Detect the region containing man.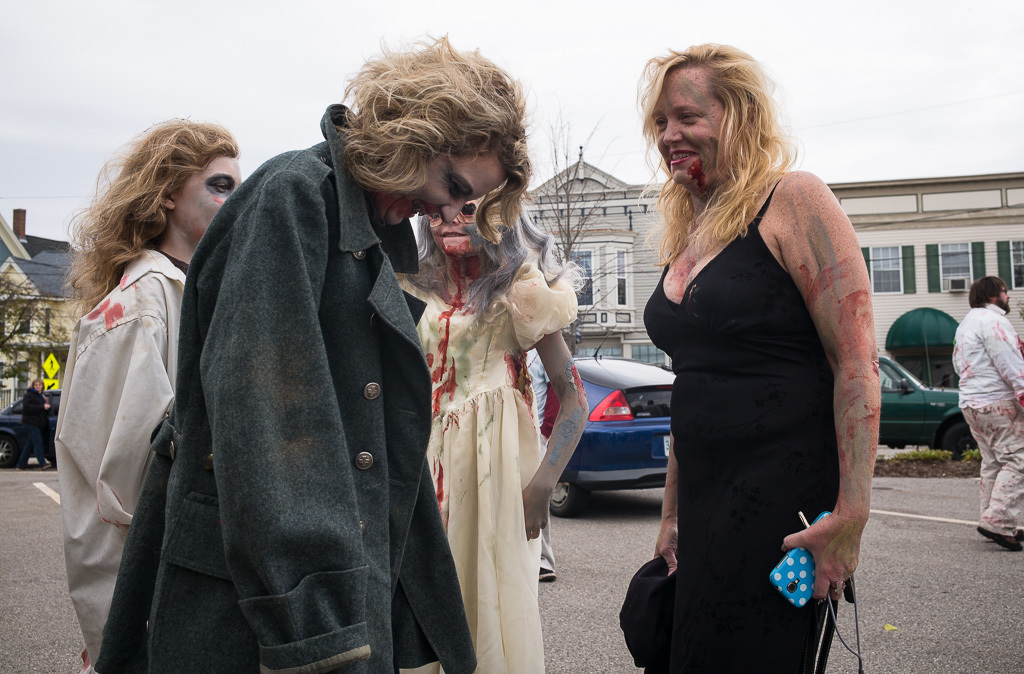
l=952, t=267, r=1023, b=516.
